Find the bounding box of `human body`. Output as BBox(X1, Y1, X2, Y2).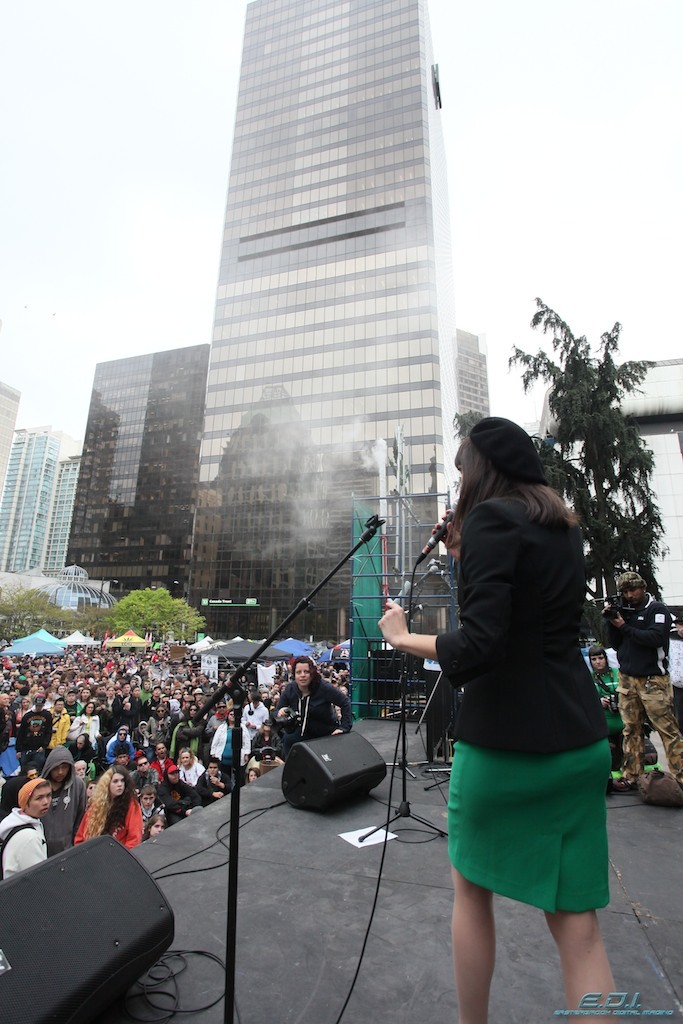
BBox(178, 745, 208, 787).
